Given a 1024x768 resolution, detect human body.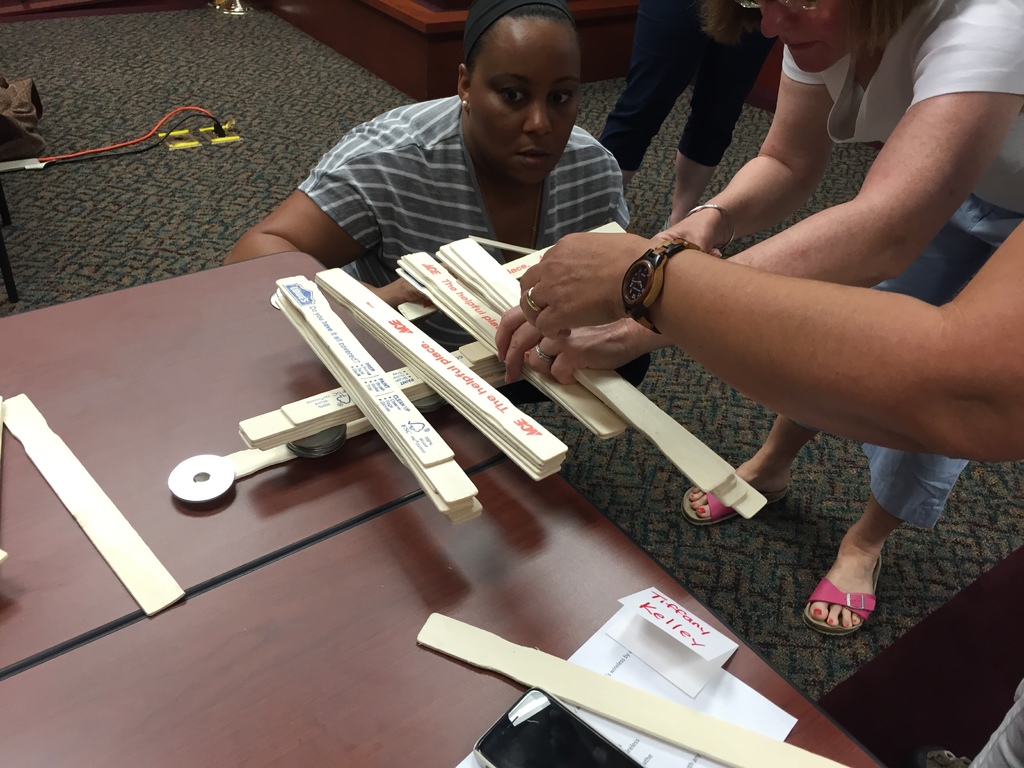
box(593, 0, 779, 225).
